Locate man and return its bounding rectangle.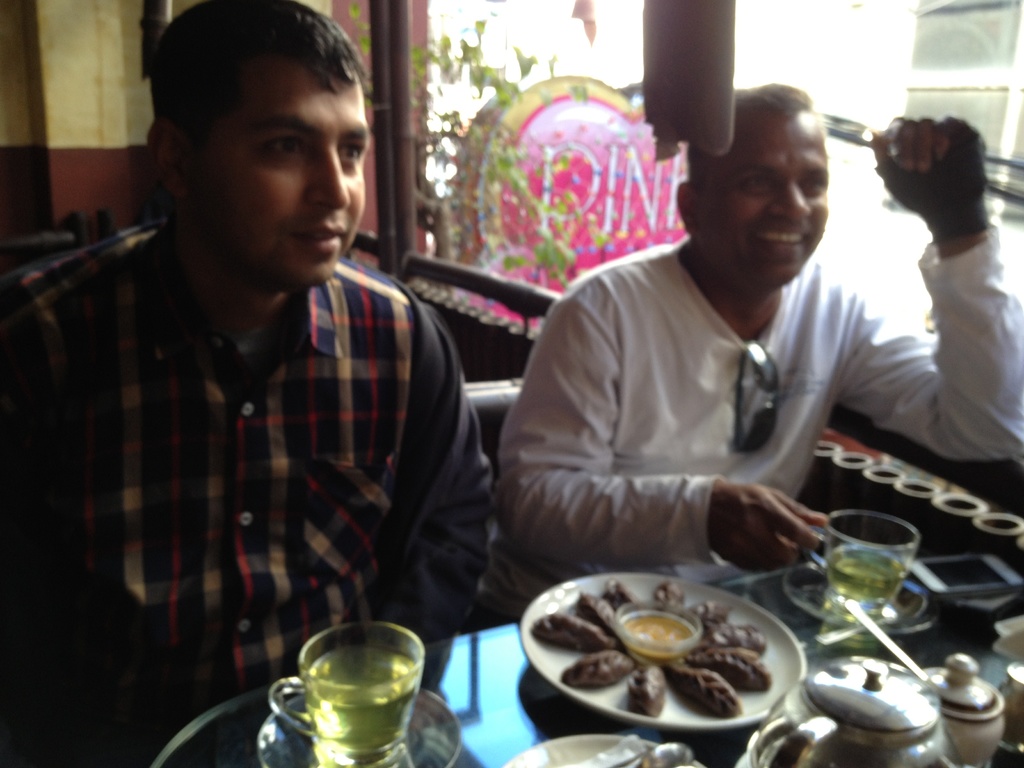
locate(500, 65, 1023, 627).
